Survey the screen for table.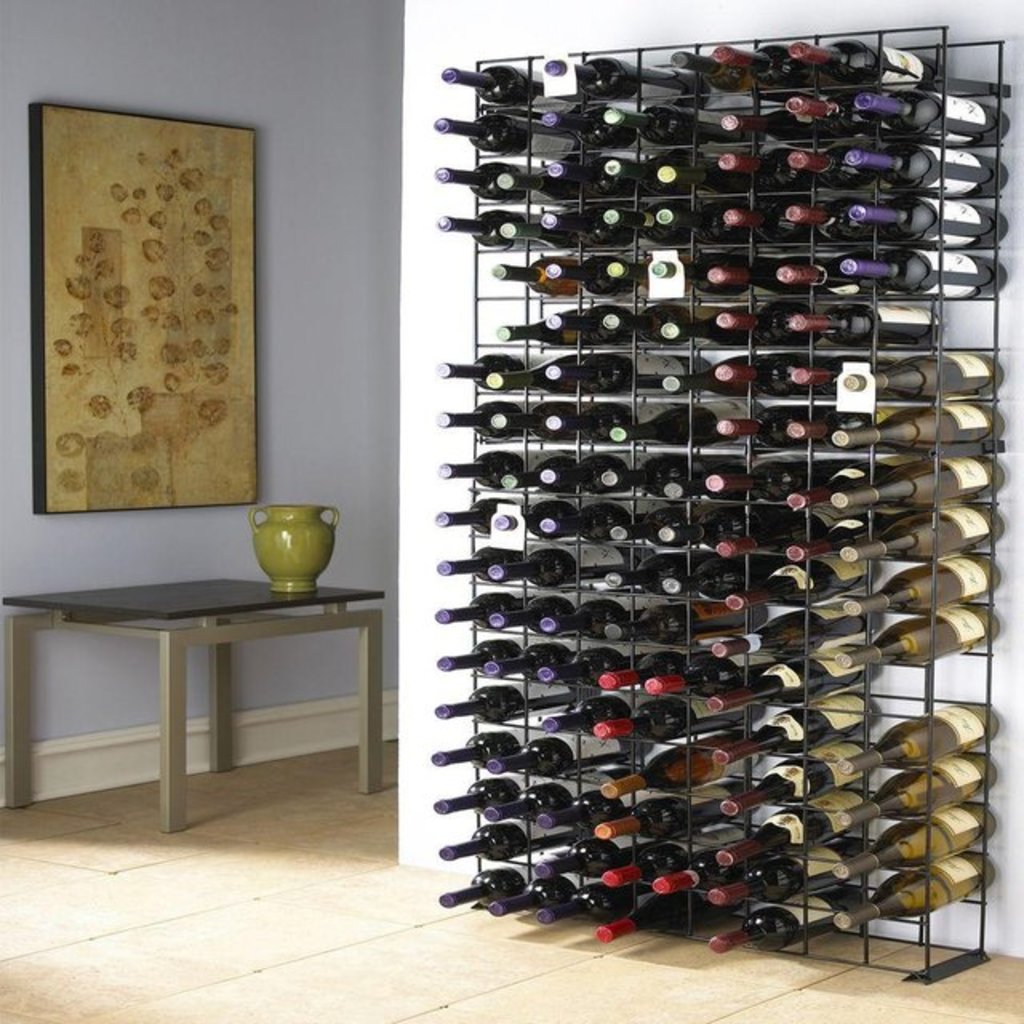
Survey found: x1=0 y1=571 x2=394 y2=832.
